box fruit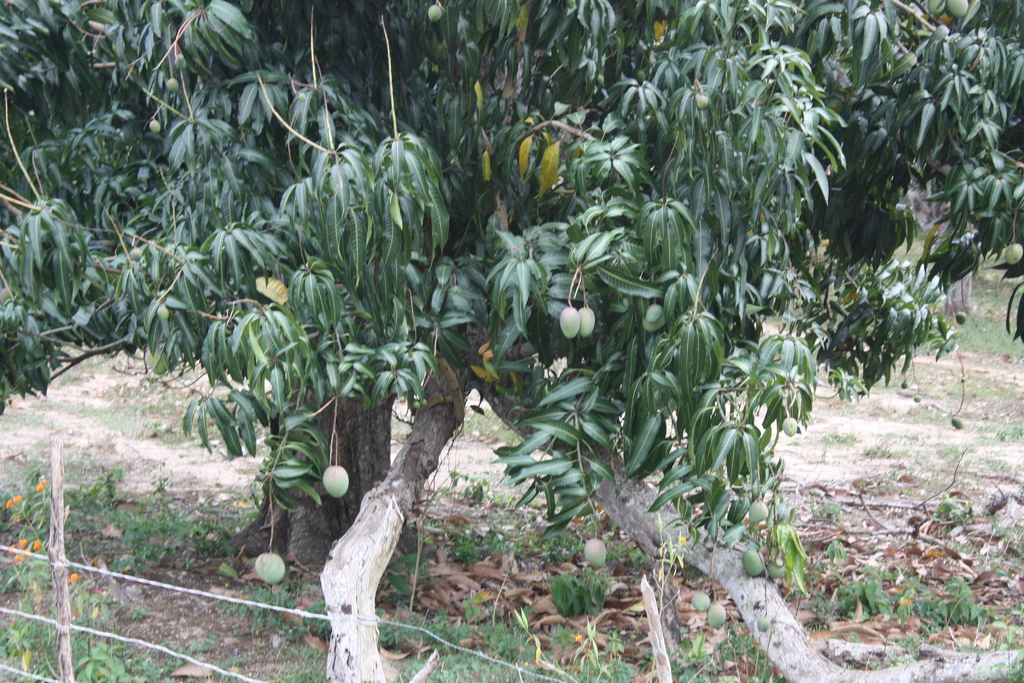
[left=161, top=73, right=184, bottom=97]
